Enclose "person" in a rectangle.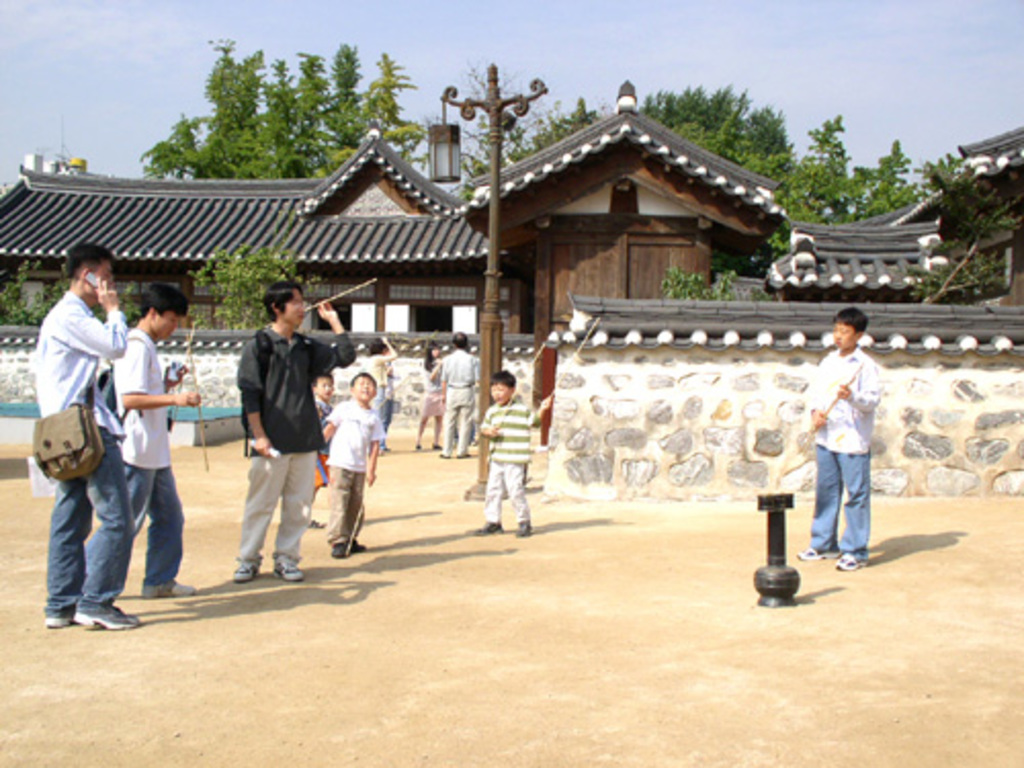
{"x1": 477, "y1": 365, "x2": 553, "y2": 545}.
